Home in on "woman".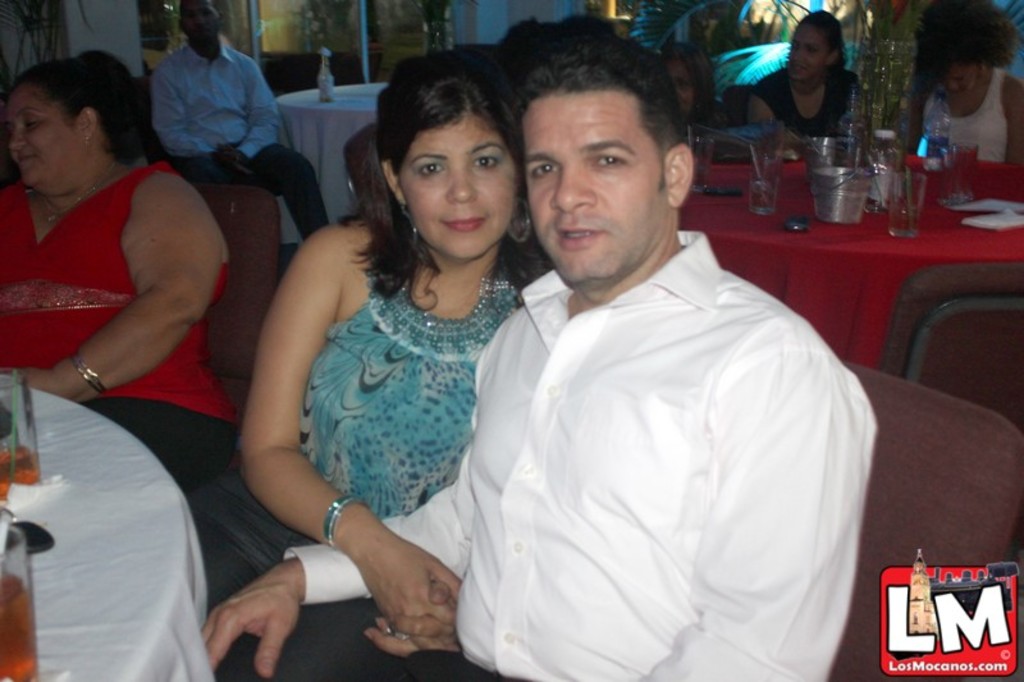
Homed in at Rect(210, 59, 549, 663).
